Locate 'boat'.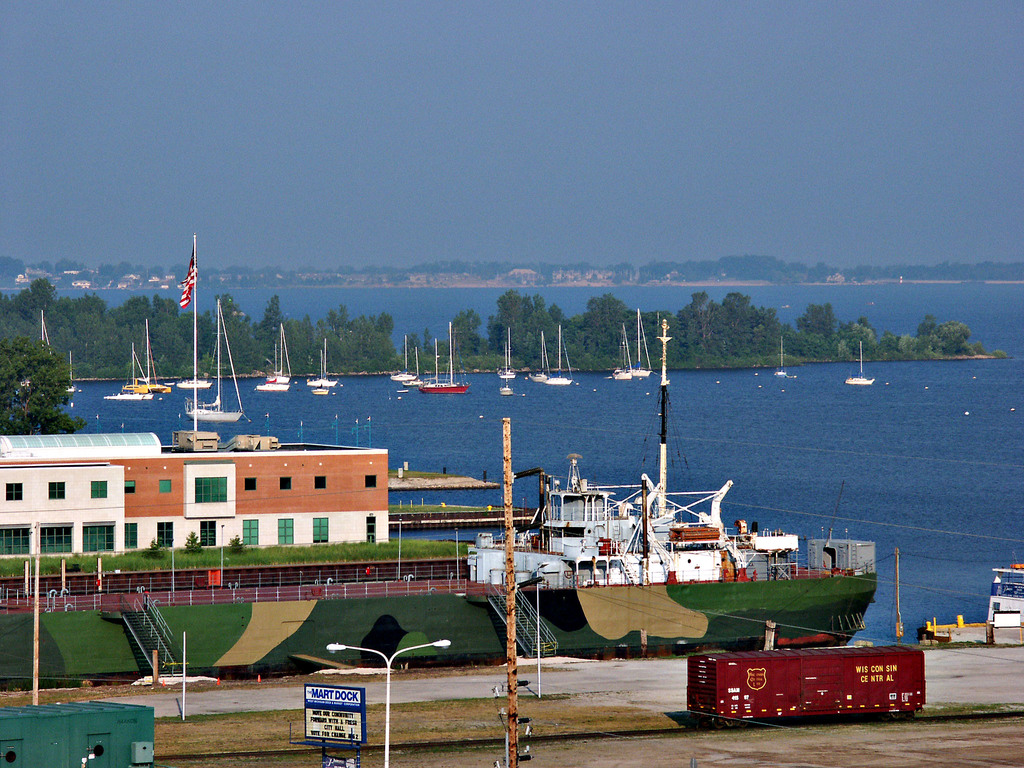
Bounding box: Rect(529, 324, 551, 382).
